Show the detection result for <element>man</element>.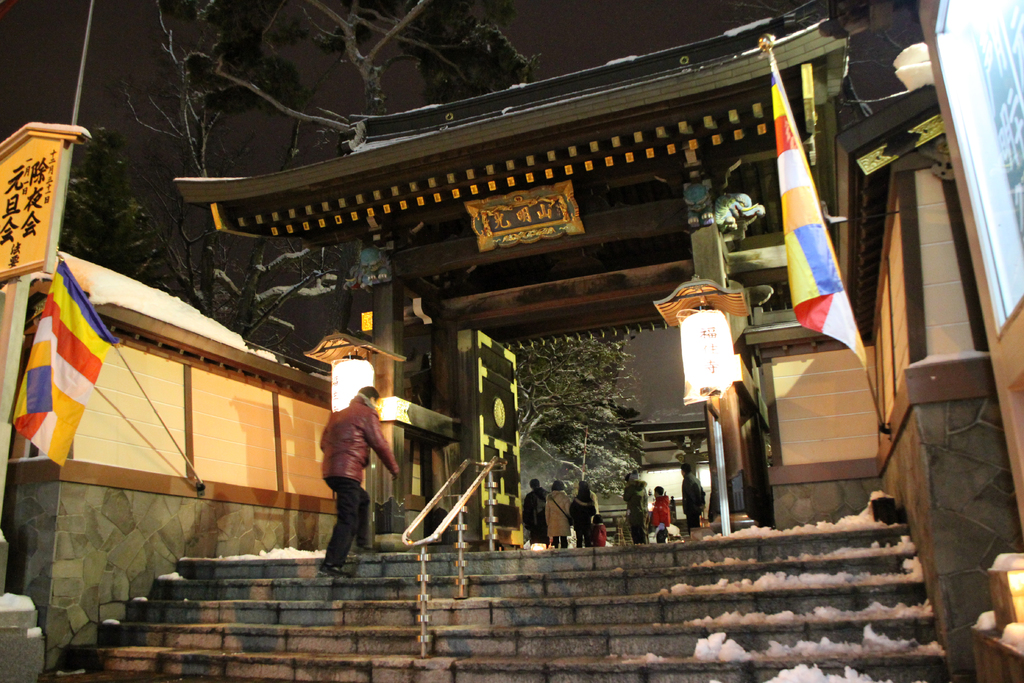
[521,475,550,550].
